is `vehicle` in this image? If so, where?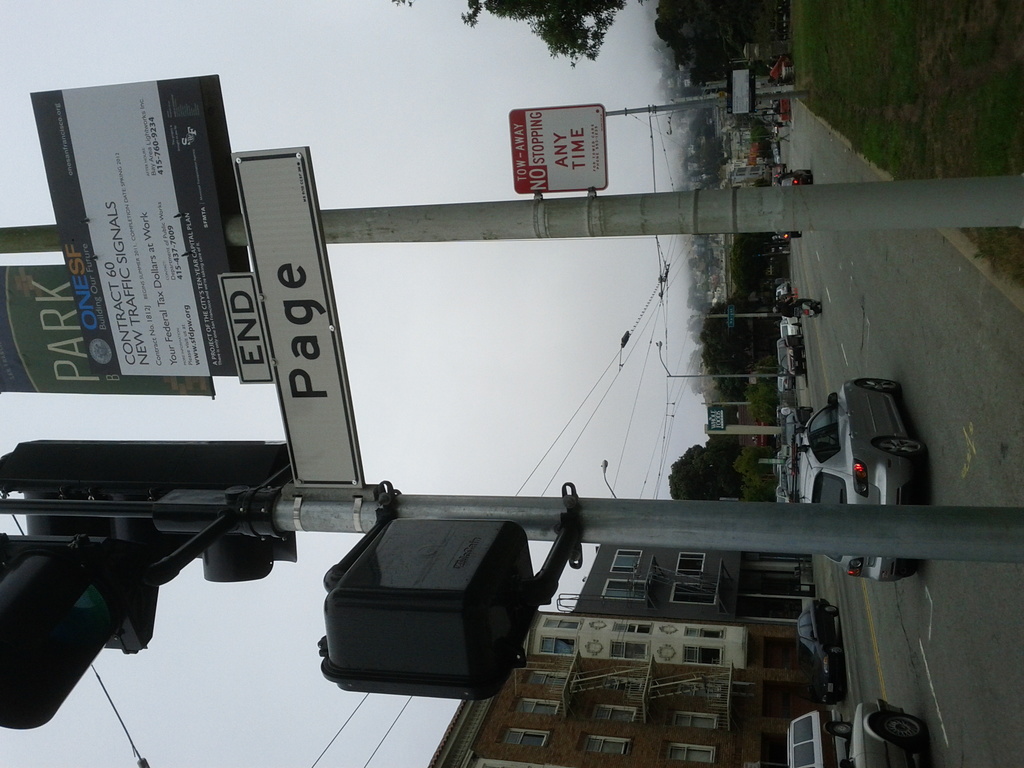
Yes, at BBox(794, 595, 838, 707).
